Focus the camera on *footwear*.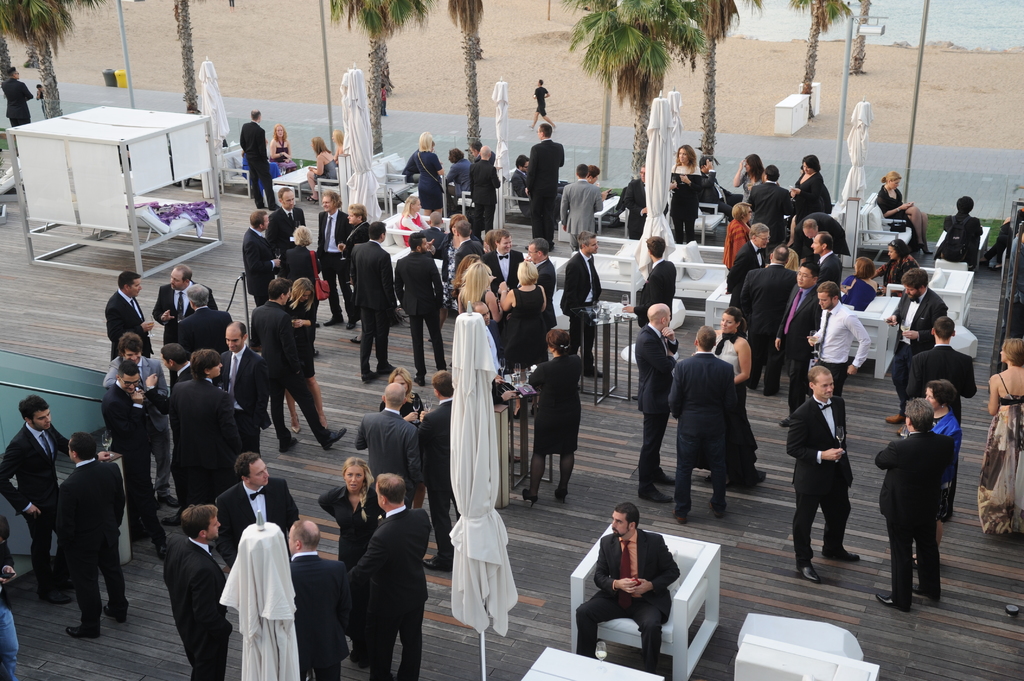
Focus region: bbox(657, 469, 675, 486).
